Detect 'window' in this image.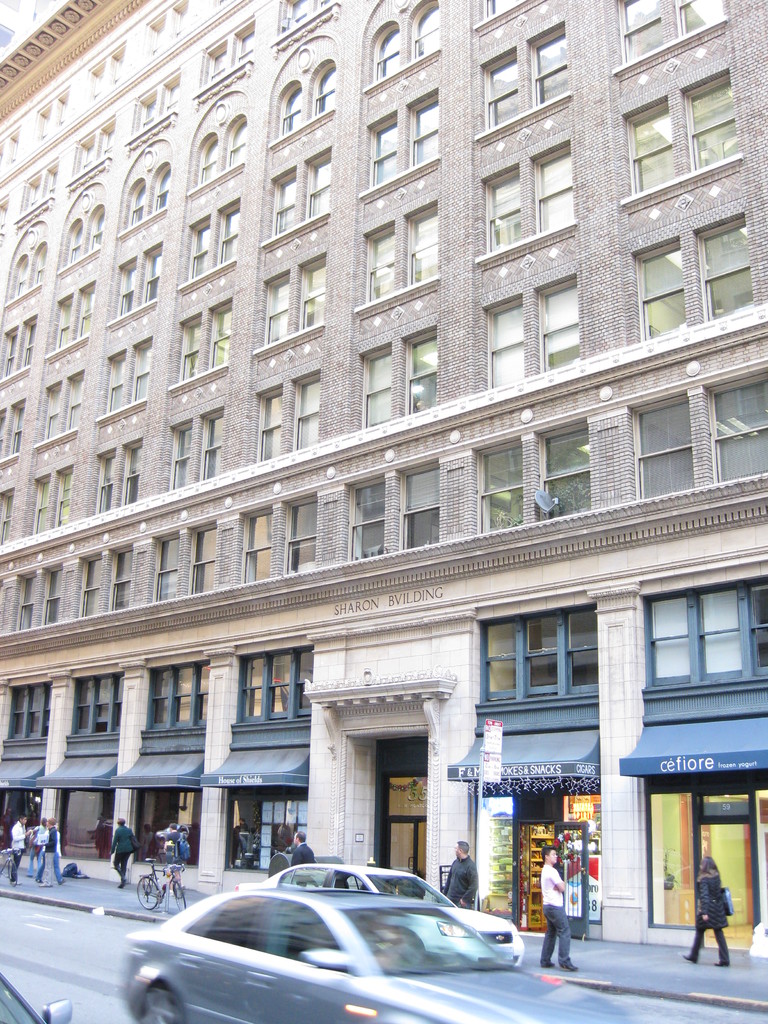
Detection: detection(52, 478, 70, 525).
